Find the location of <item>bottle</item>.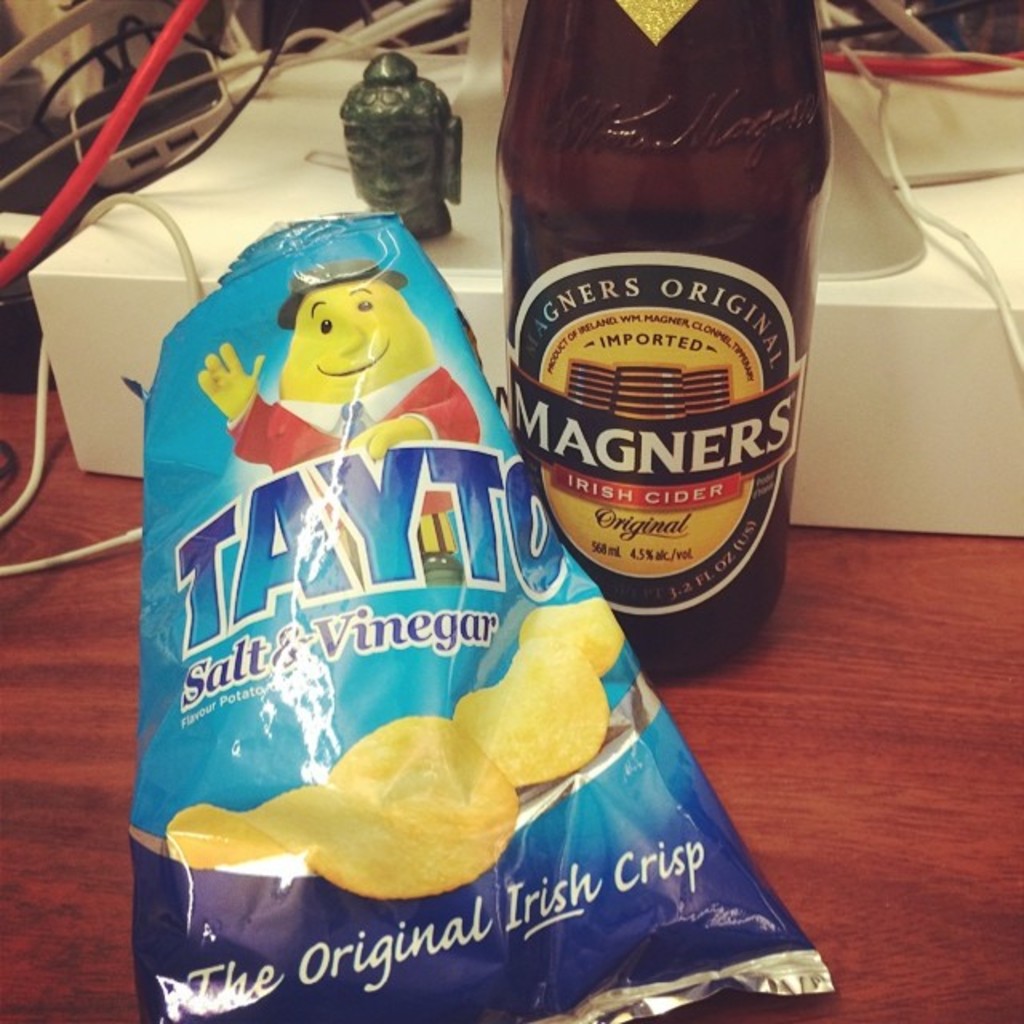
Location: locate(483, 0, 821, 672).
